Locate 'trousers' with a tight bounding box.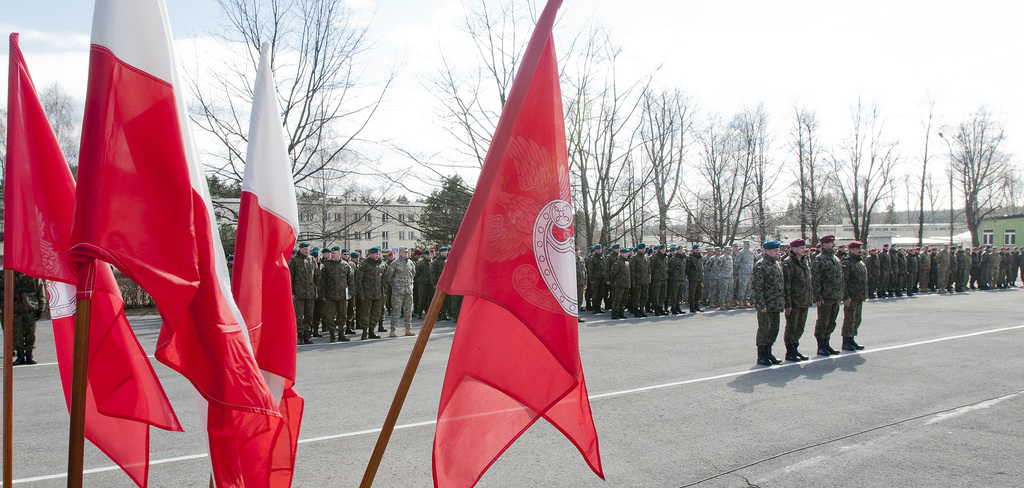
crop(980, 268, 988, 284).
